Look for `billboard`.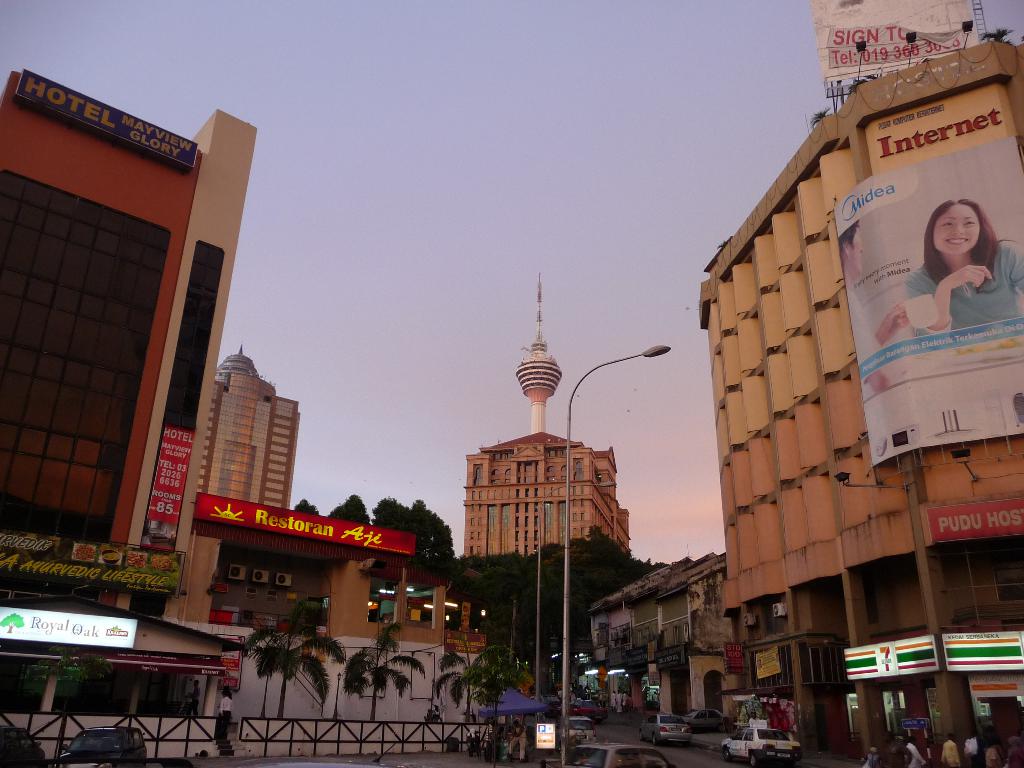
Found: 945 633 1023 669.
